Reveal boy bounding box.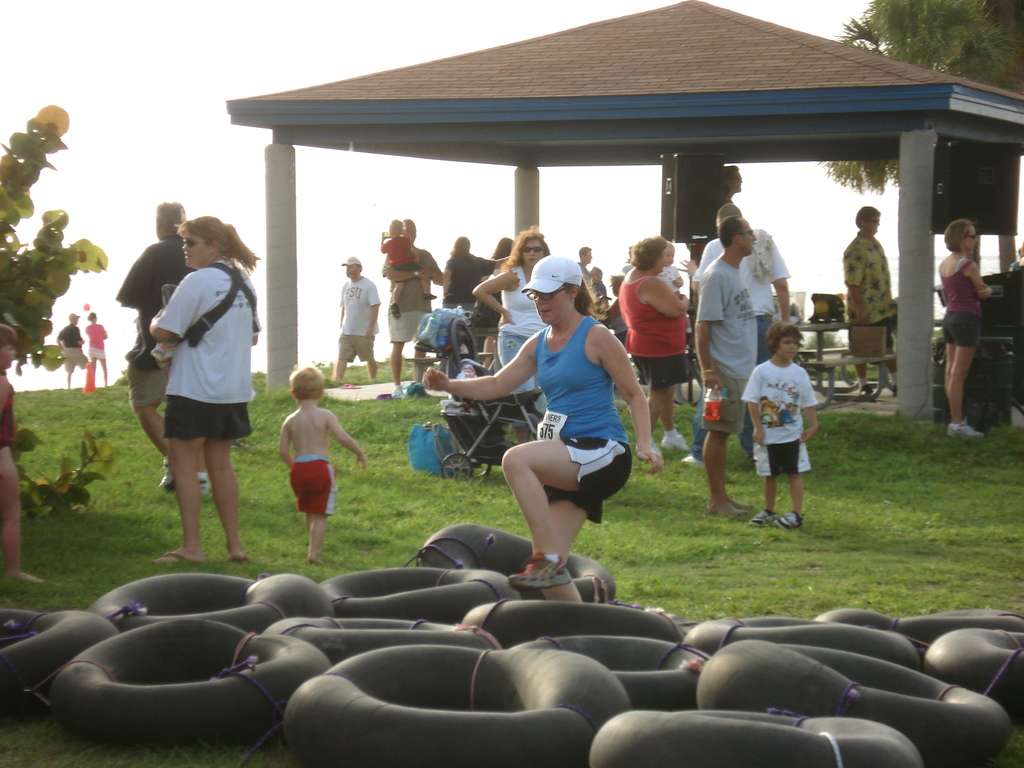
Revealed: <bbox>740, 324, 823, 534</bbox>.
